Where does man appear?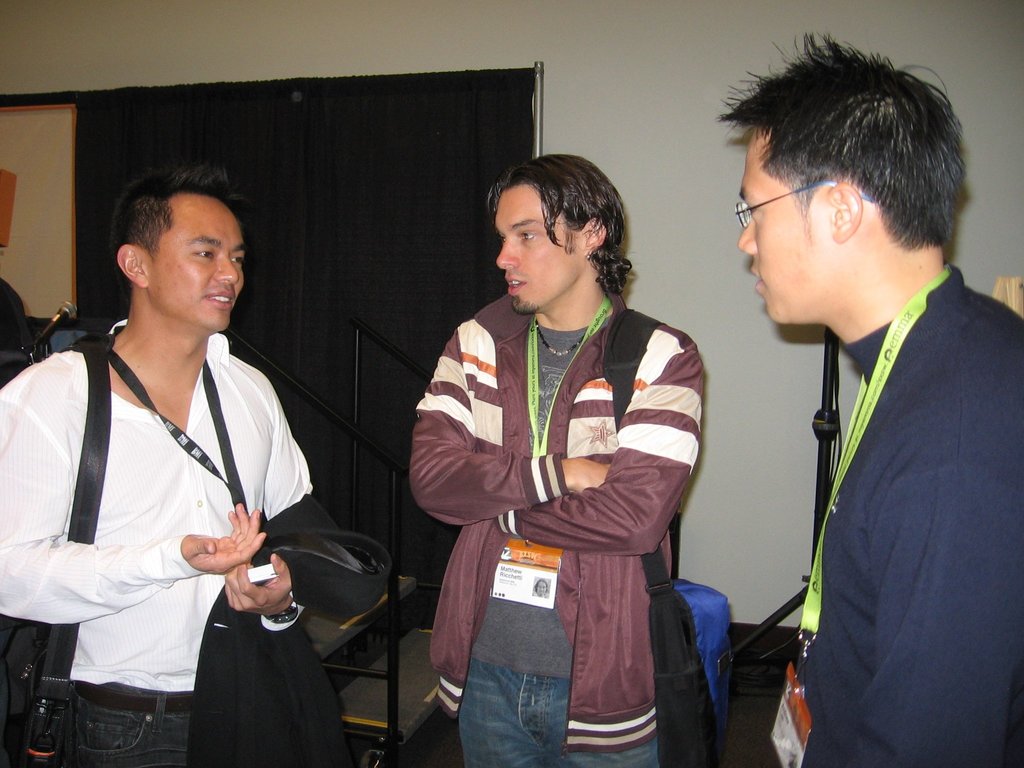
Appears at [0,166,359,767].
